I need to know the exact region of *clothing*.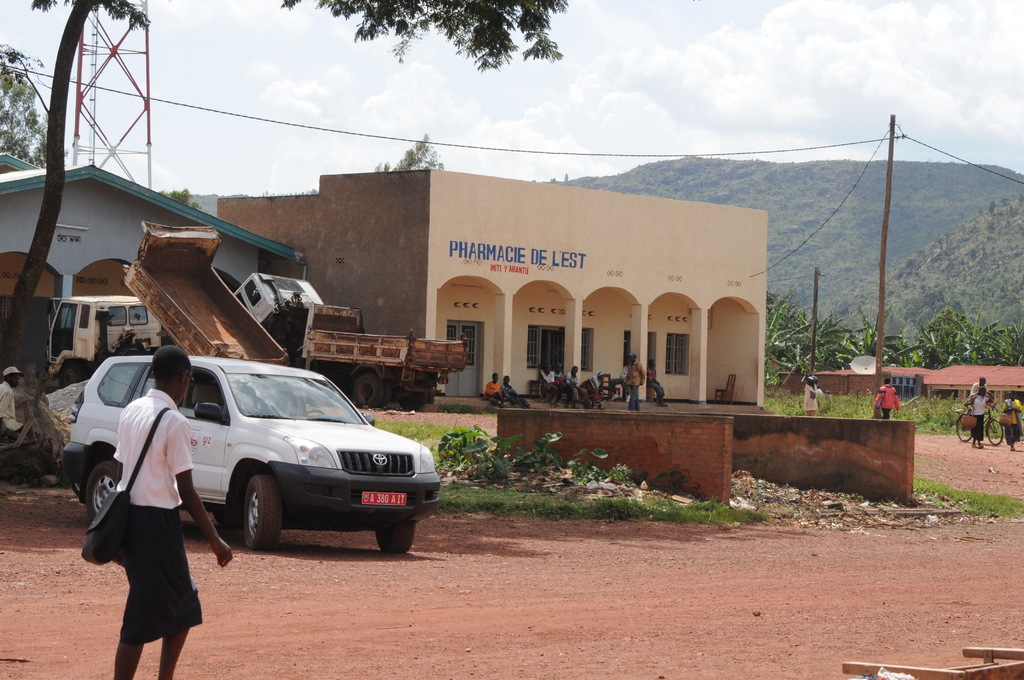
Region: (619,364,645,405).
